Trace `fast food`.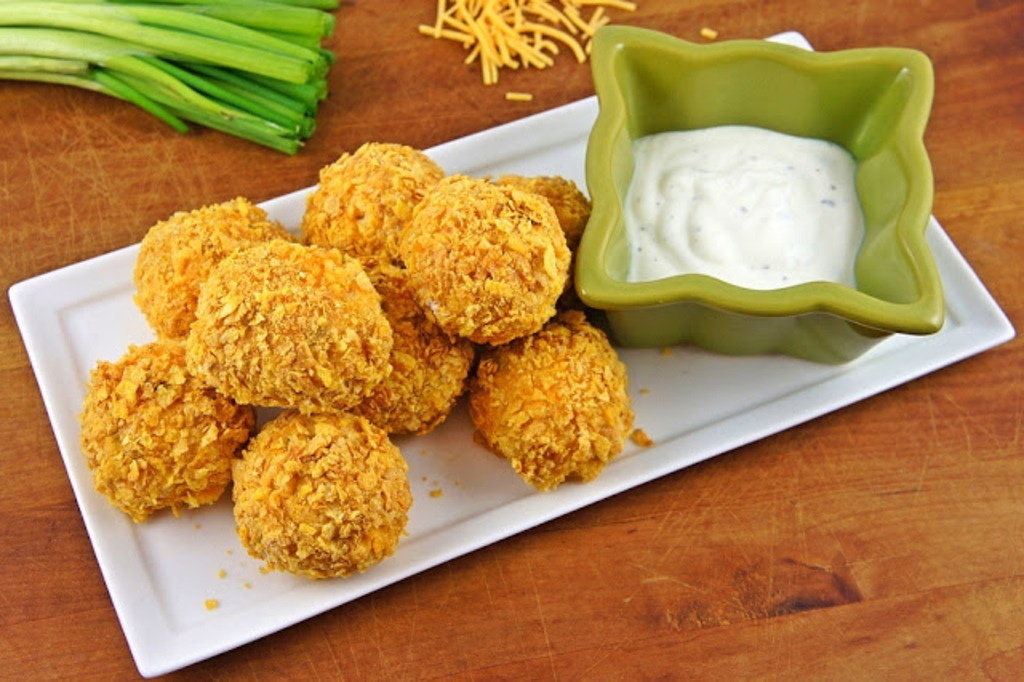
Traced to rect(504, 175, 595, 250).
